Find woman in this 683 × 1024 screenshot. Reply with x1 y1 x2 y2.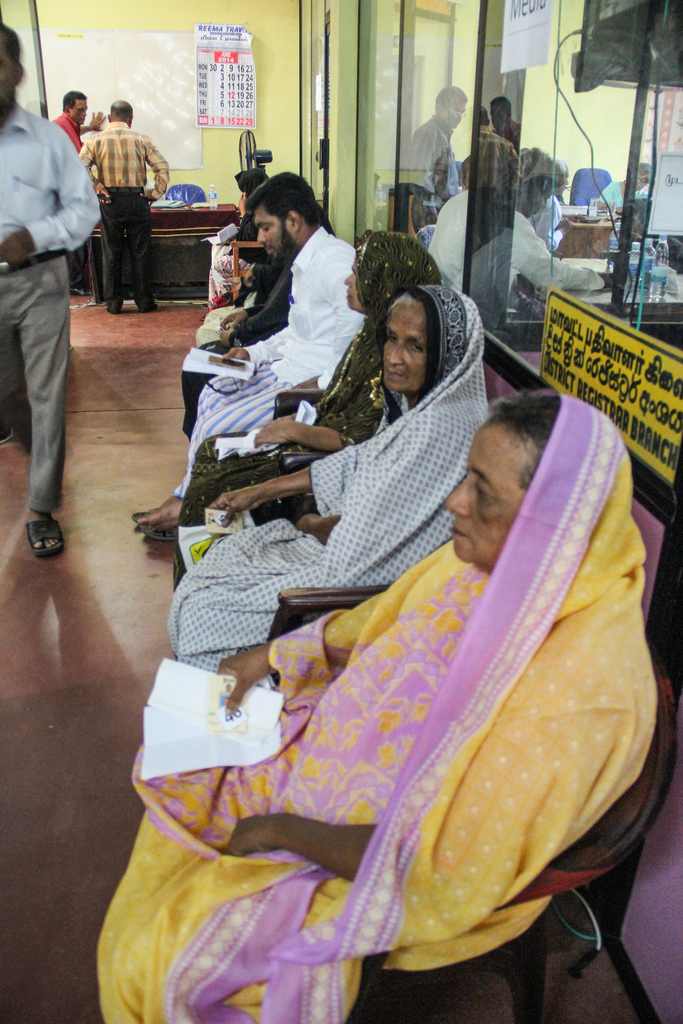
201 167 268 321.
